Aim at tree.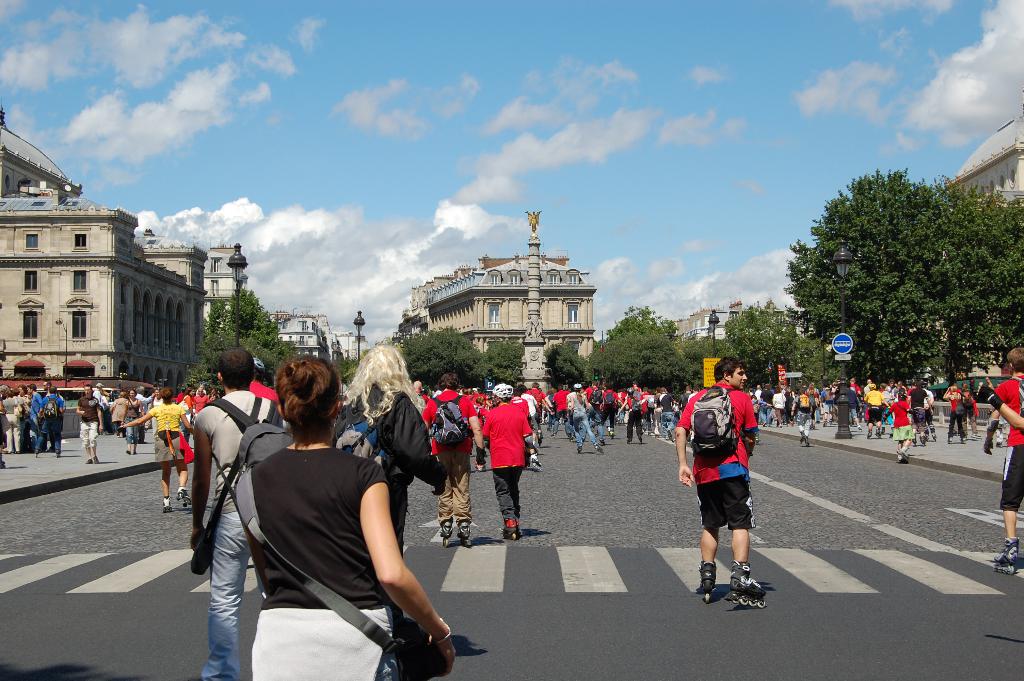
Aimed at [x1=593, y1=314, x2=680, y2=400].
